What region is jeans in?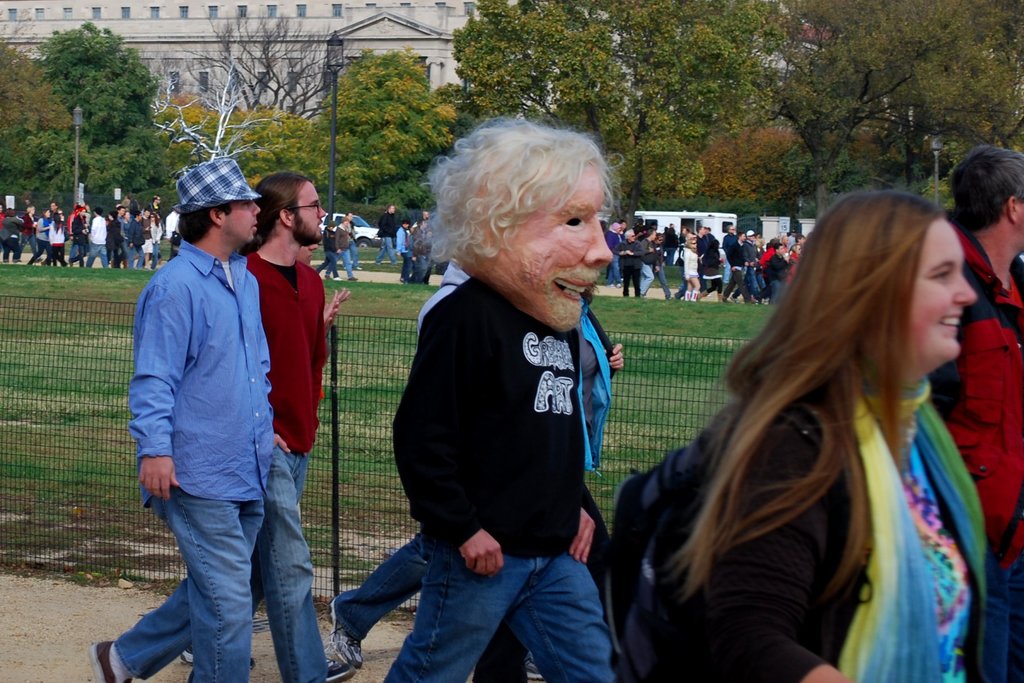
316, 251, 336, 275.
